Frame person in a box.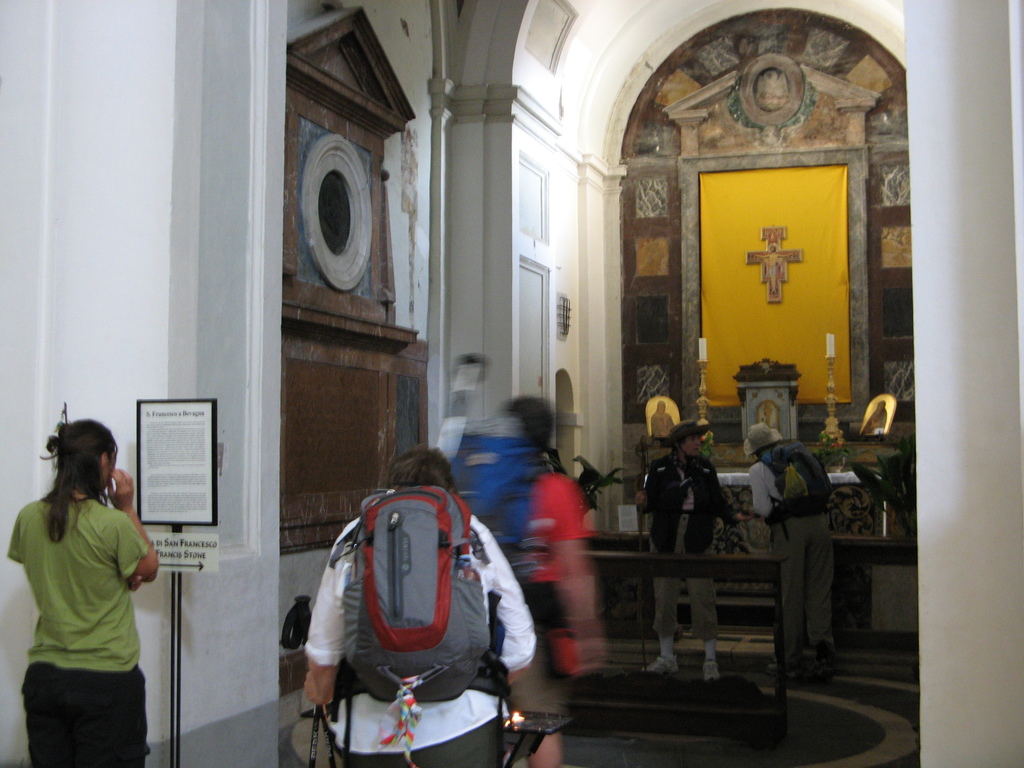
x1=301 y1=442 x2=564 y2=767.
